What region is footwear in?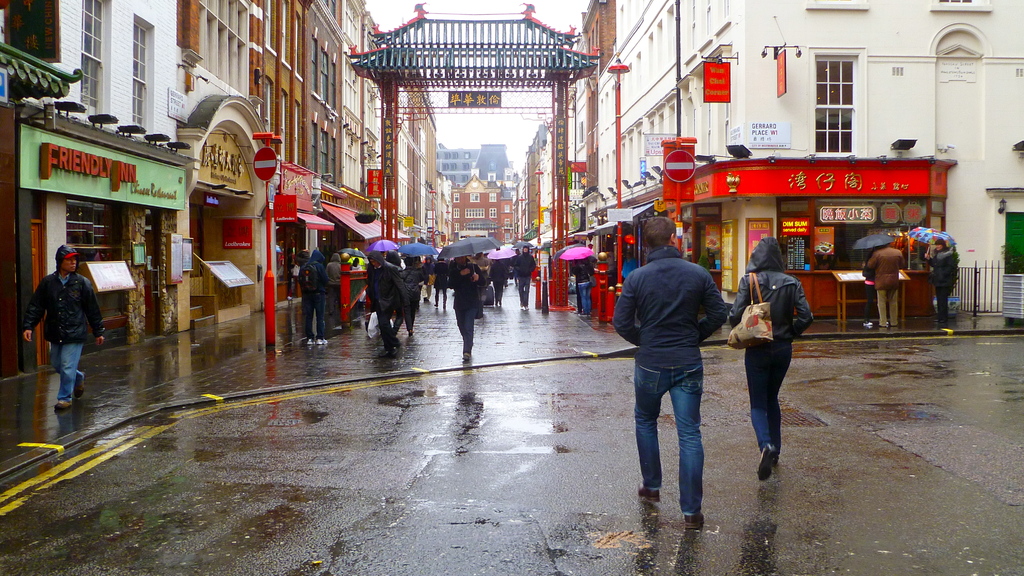
Rect(434, 304, 436, 308).
